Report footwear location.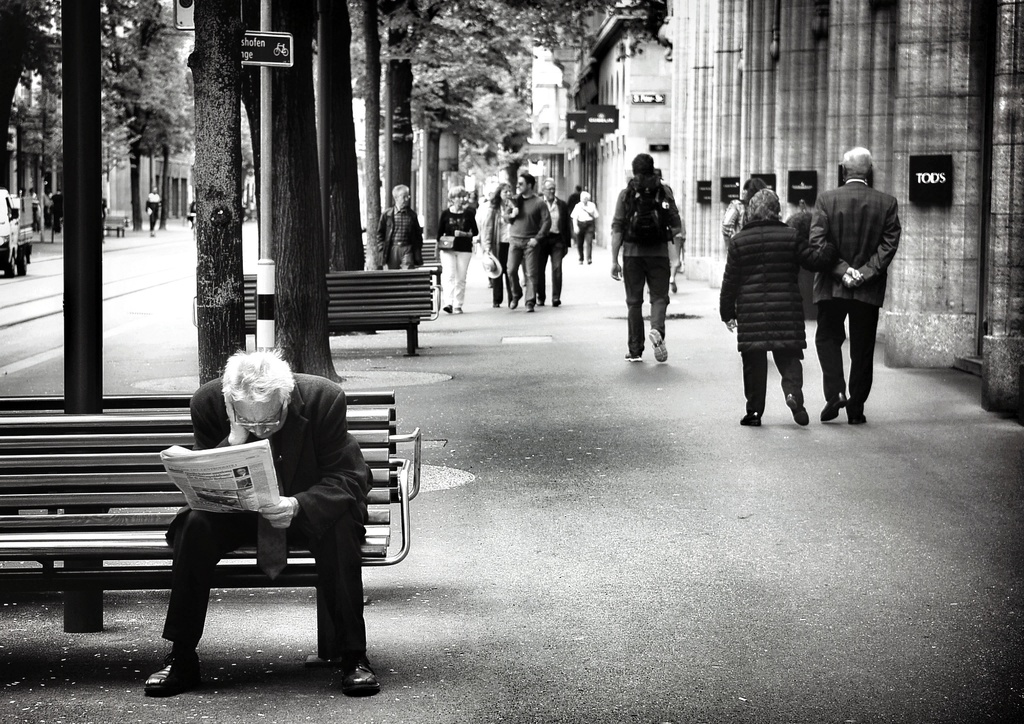
Report: l=648, t=321, r=667, b=364.
